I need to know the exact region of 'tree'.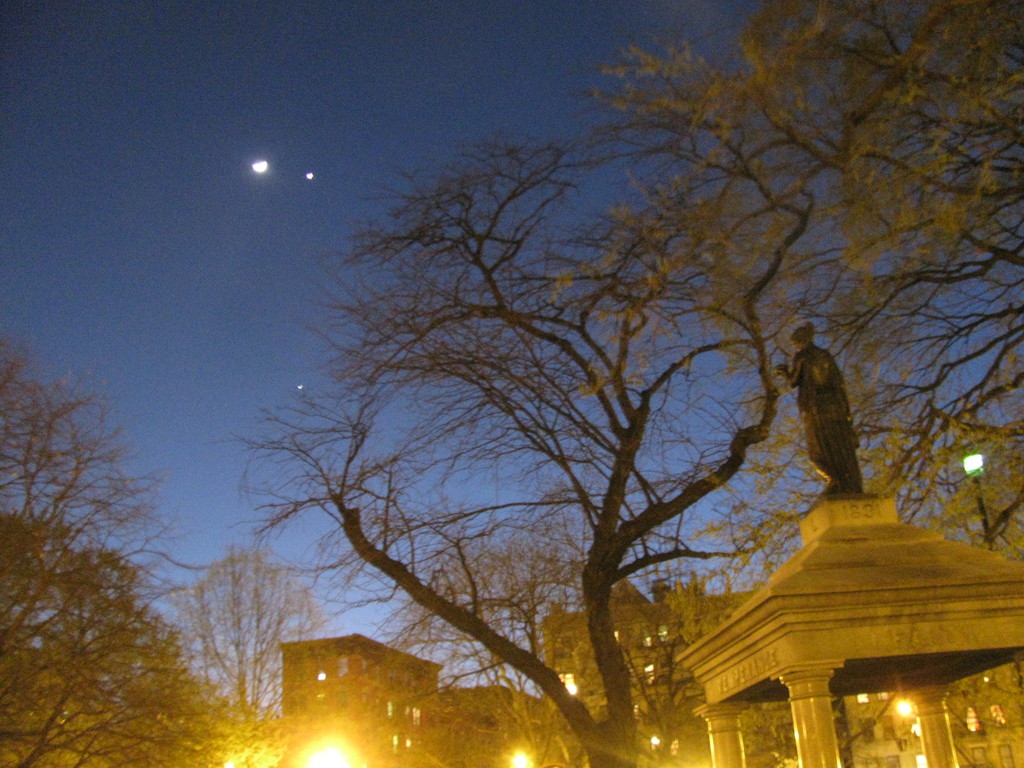
Region: <box>0,505,235,767</box>.
